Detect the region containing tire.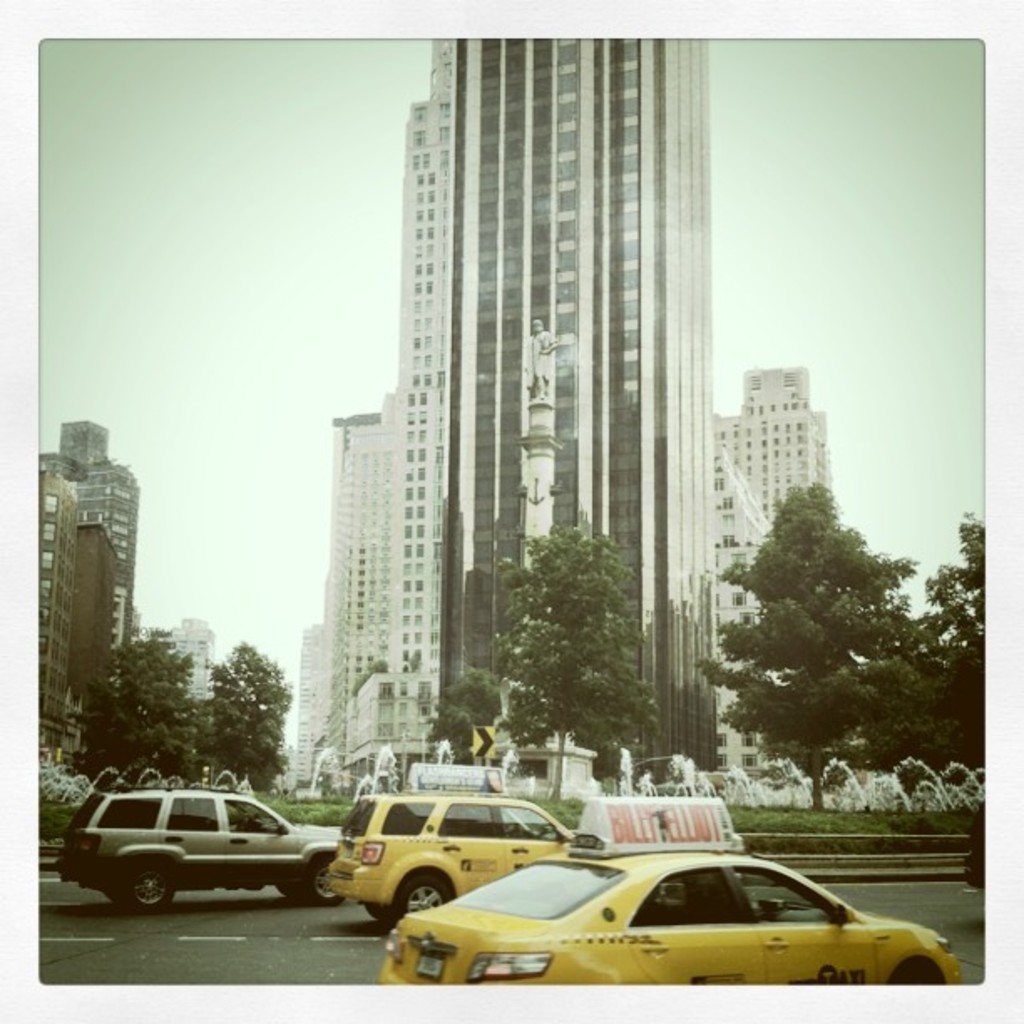
308:862:343:905.
